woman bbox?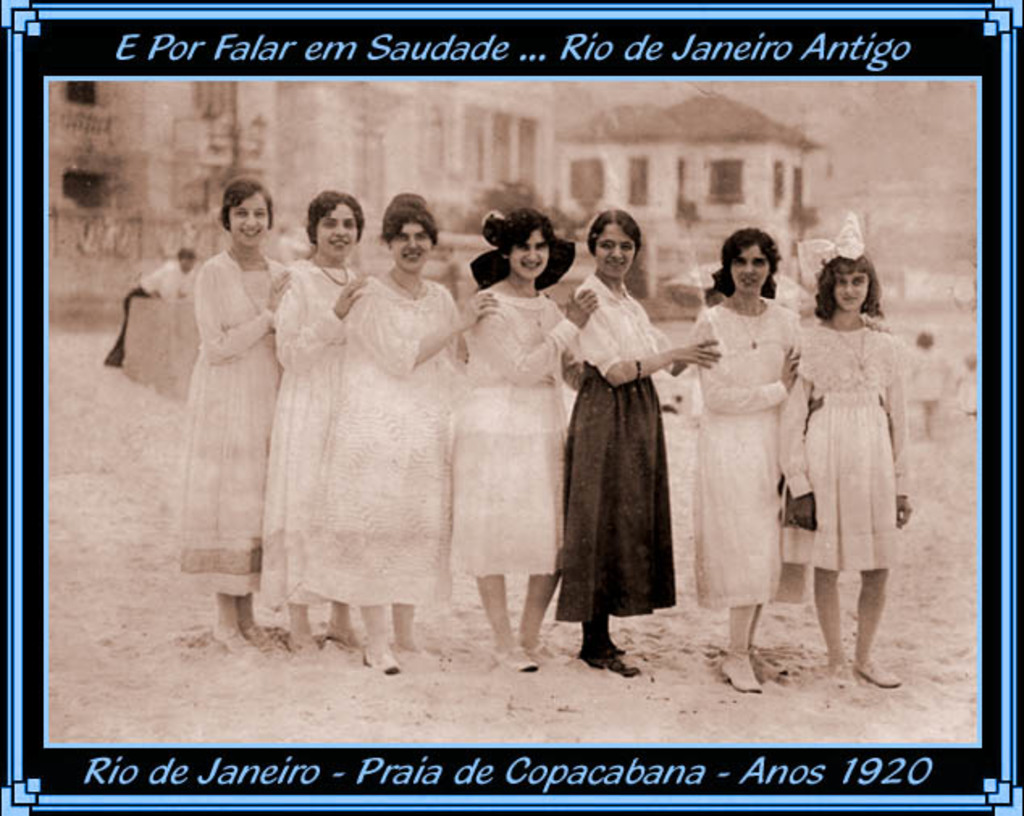
680, 229, 816, 692
